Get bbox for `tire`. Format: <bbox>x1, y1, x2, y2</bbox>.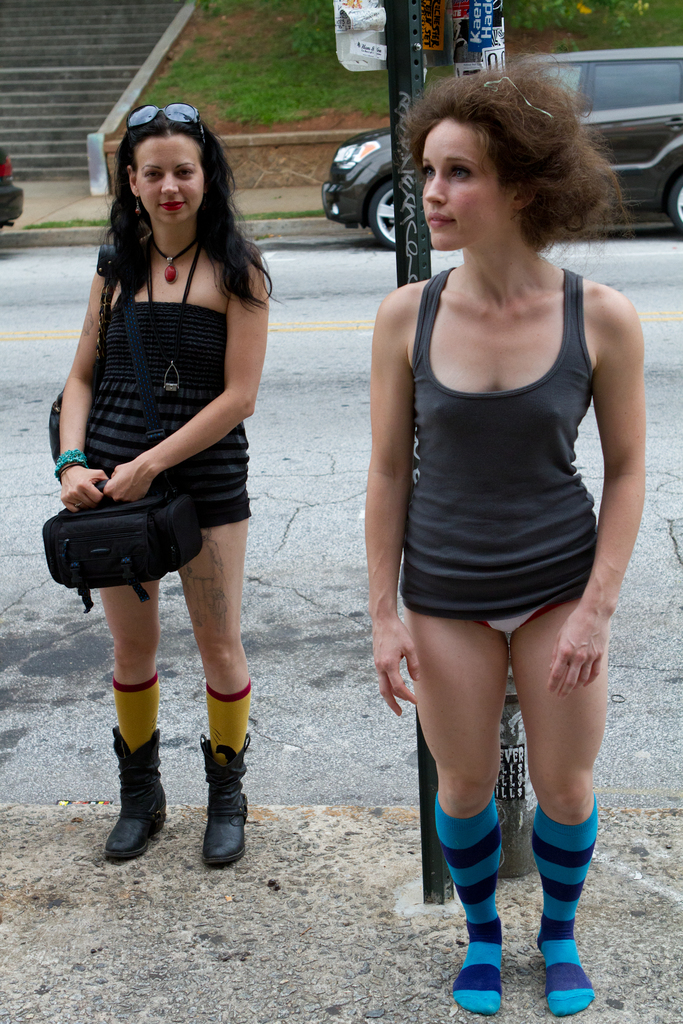
<bbox>670, 168, 682, 233</bbox>.
